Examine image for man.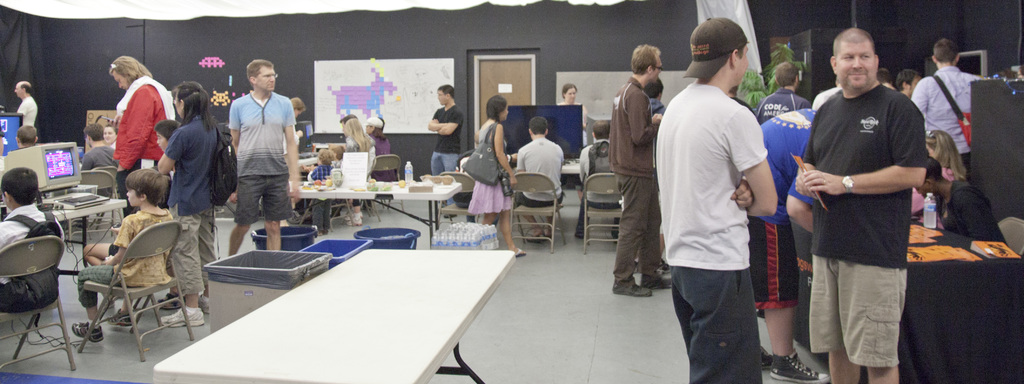
Examination result: [507,121,562,214].
